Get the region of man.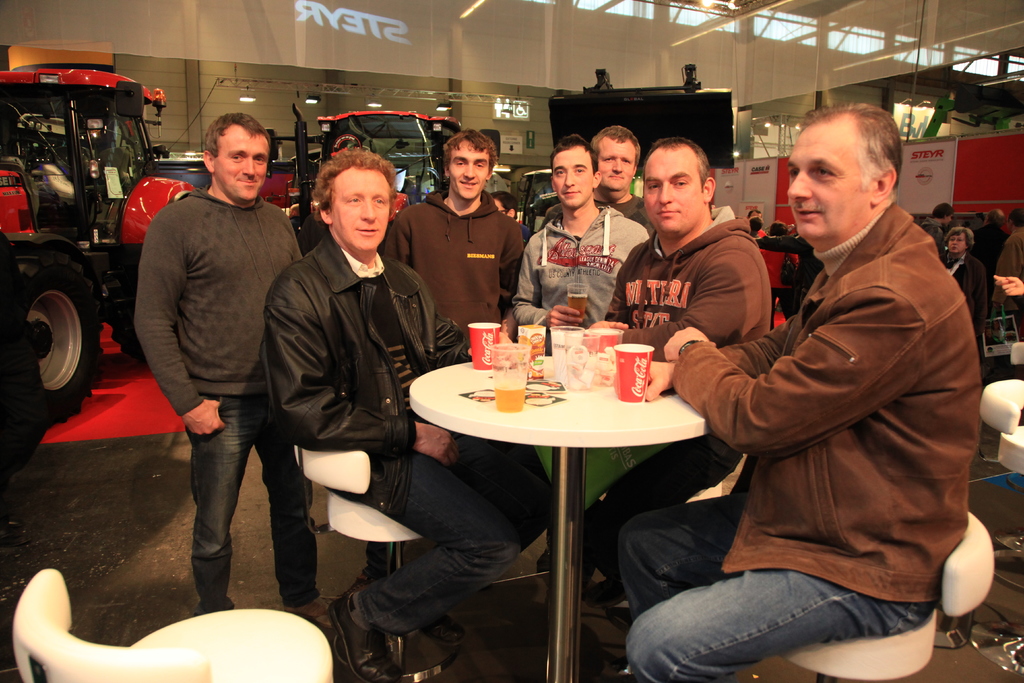
BBox(755, 220, 824, 312).
